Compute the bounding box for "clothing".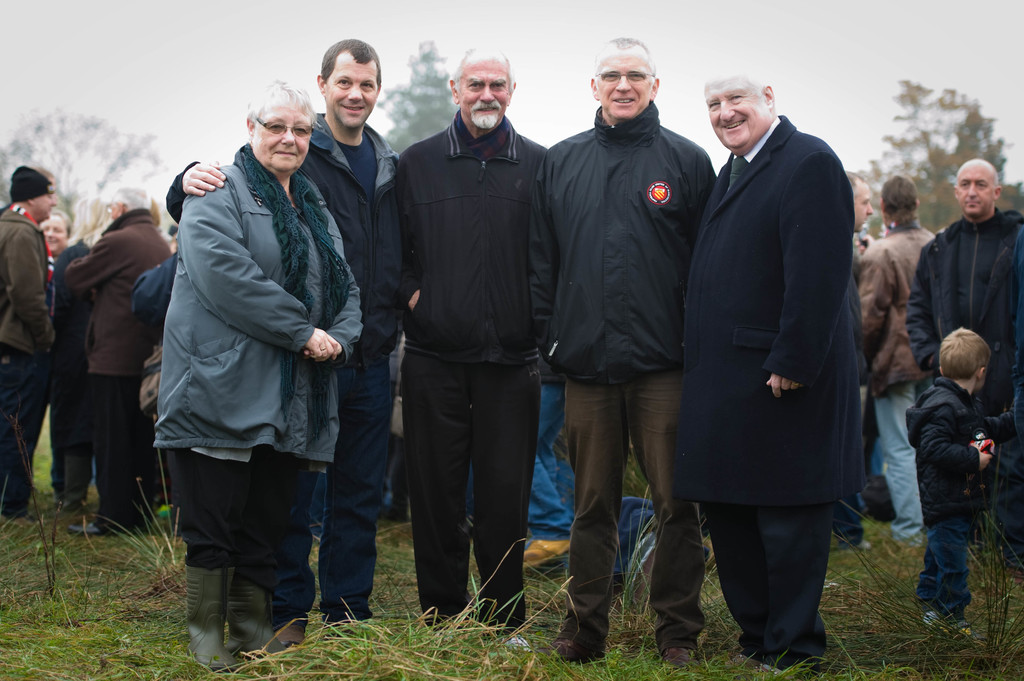
129:252:179:416.
